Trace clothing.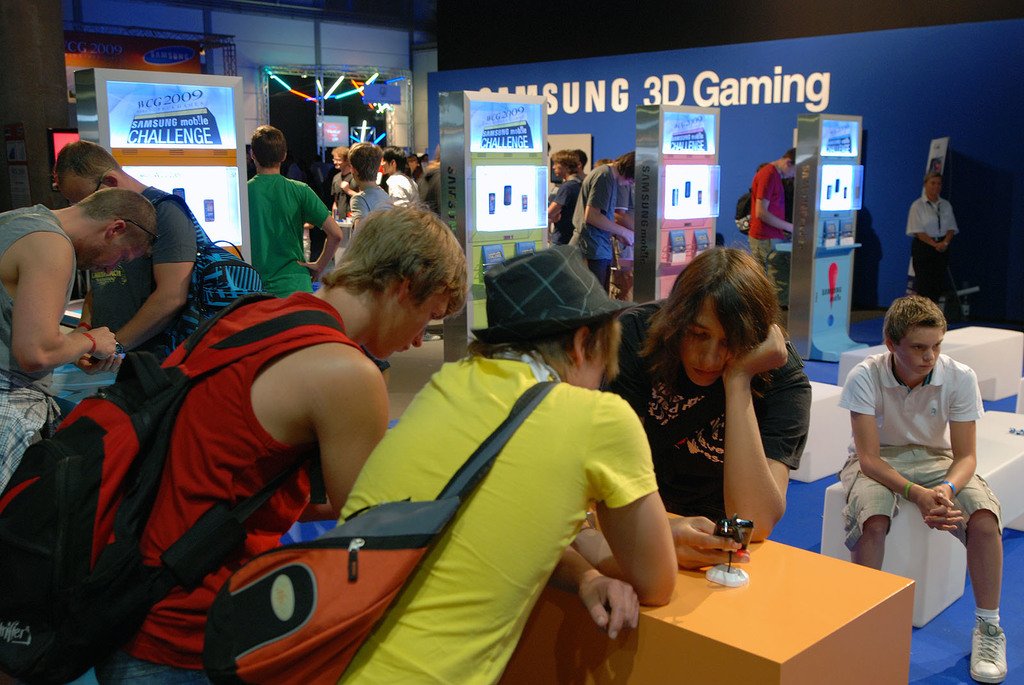
Traced to <box>748,161,790,306</box>.
